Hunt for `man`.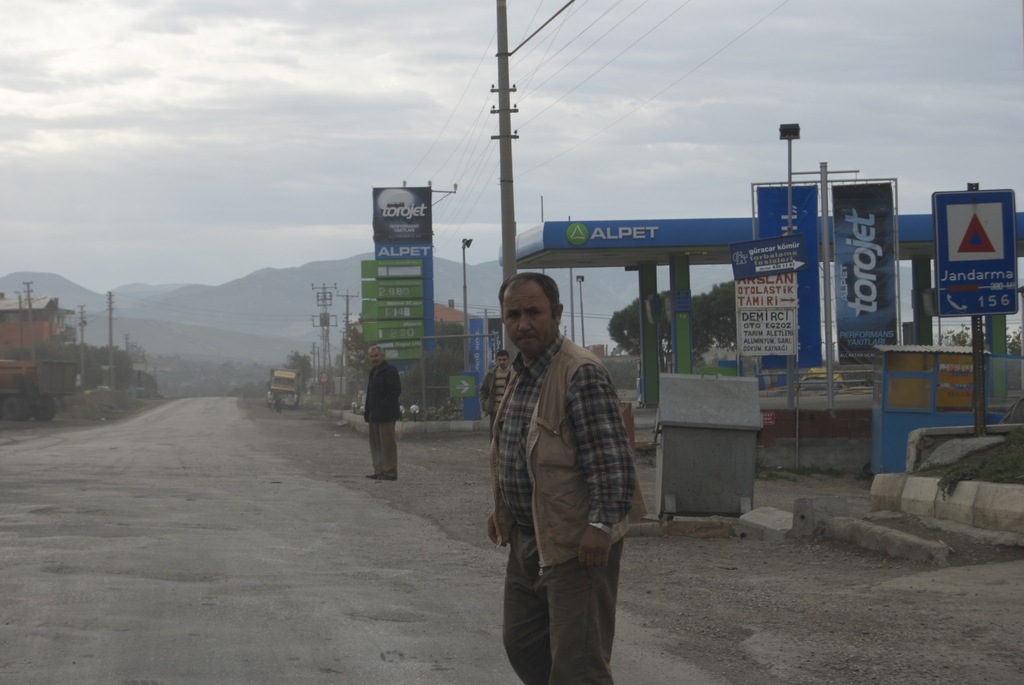
Hunted down at [355, 343, 410, 479].
